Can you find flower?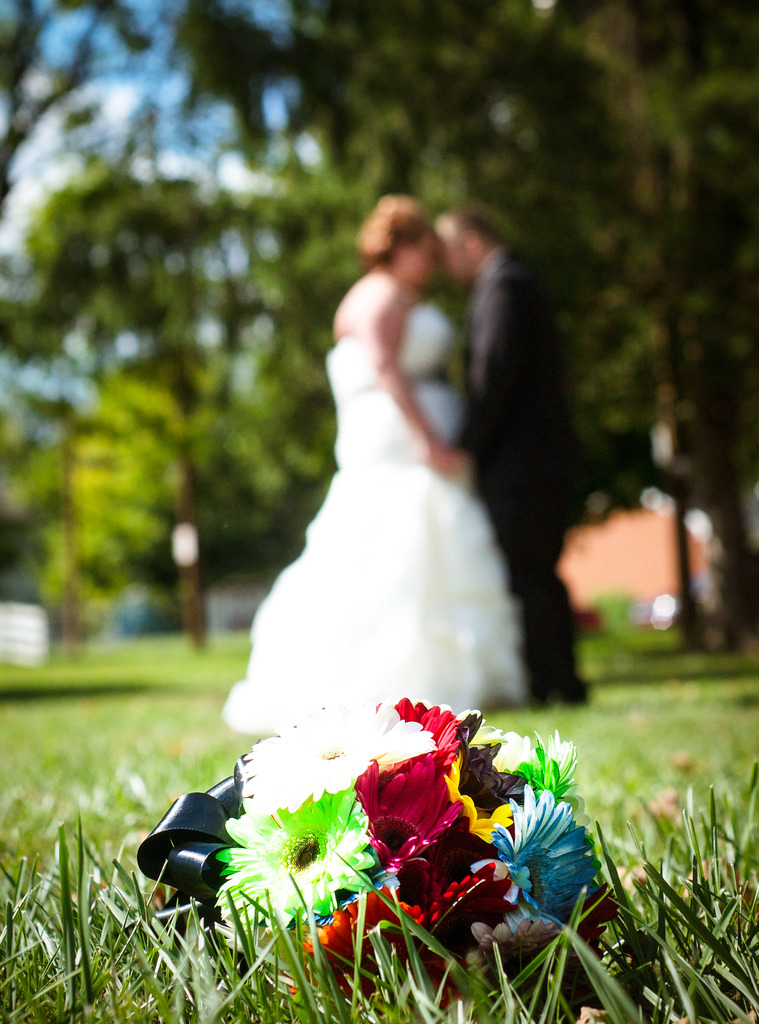
Yes, bounding box: bbox=[222, 800, 378, 940].
